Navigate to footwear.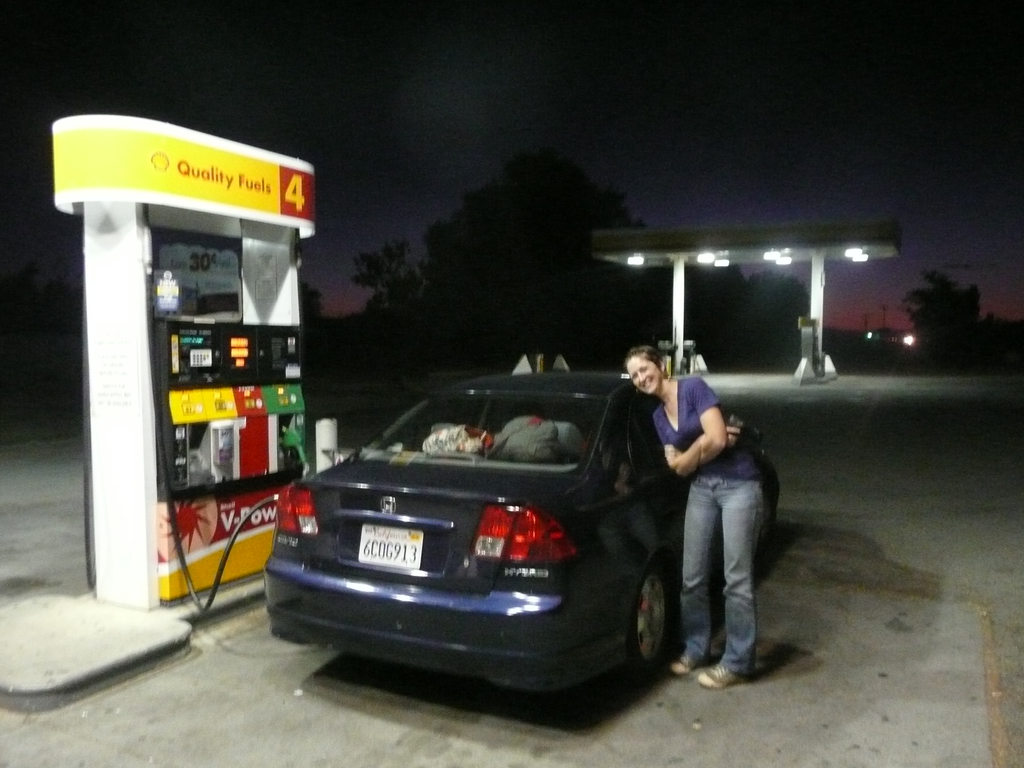
Navigation target: bbox=(695, 661, 743, 689).
